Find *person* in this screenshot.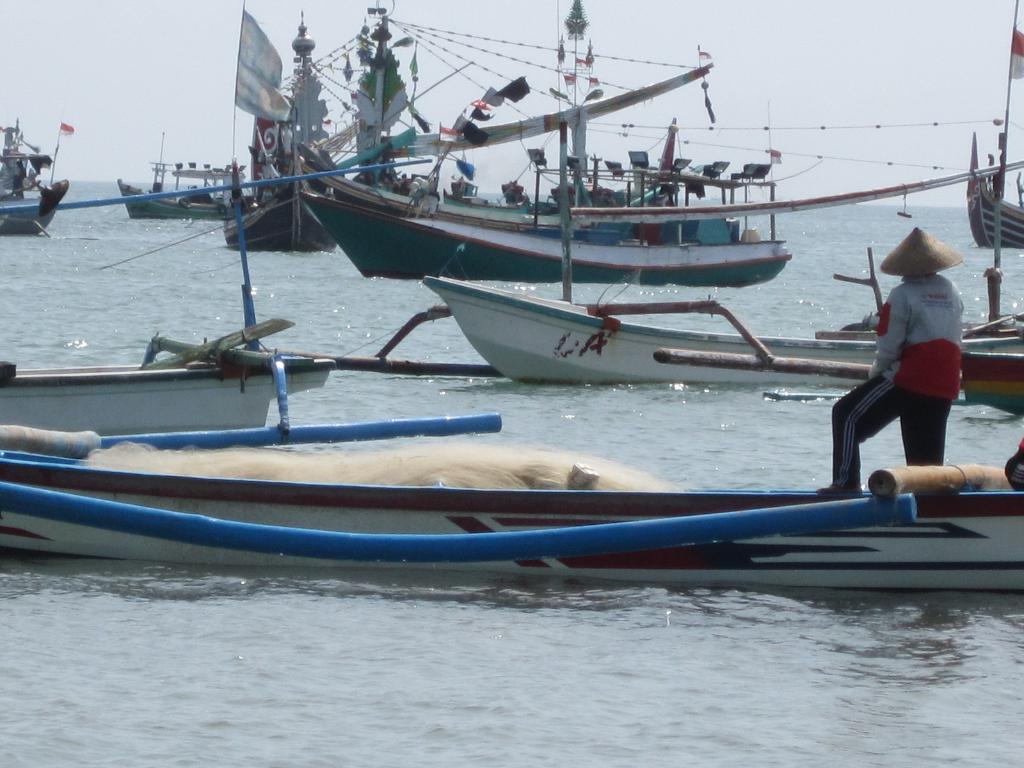
The bounding box for *person* is pyautogui.locateOnScreen(848, 214, 973, 511).
